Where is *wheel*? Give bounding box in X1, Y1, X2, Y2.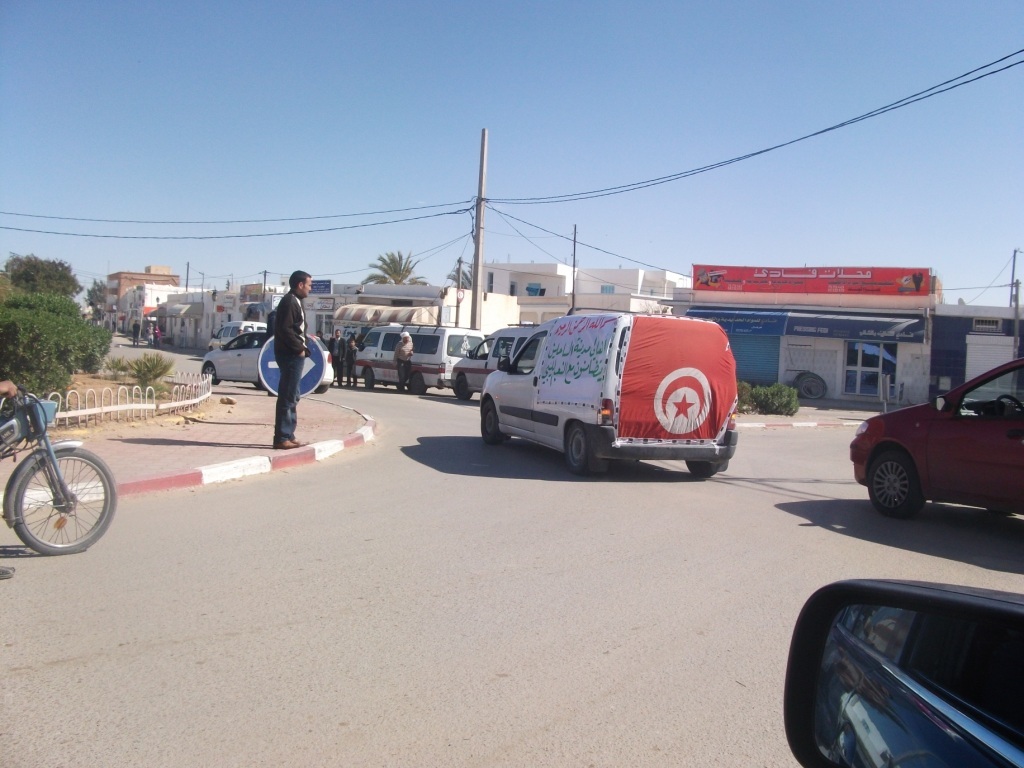
313, 381, 332, 395.
